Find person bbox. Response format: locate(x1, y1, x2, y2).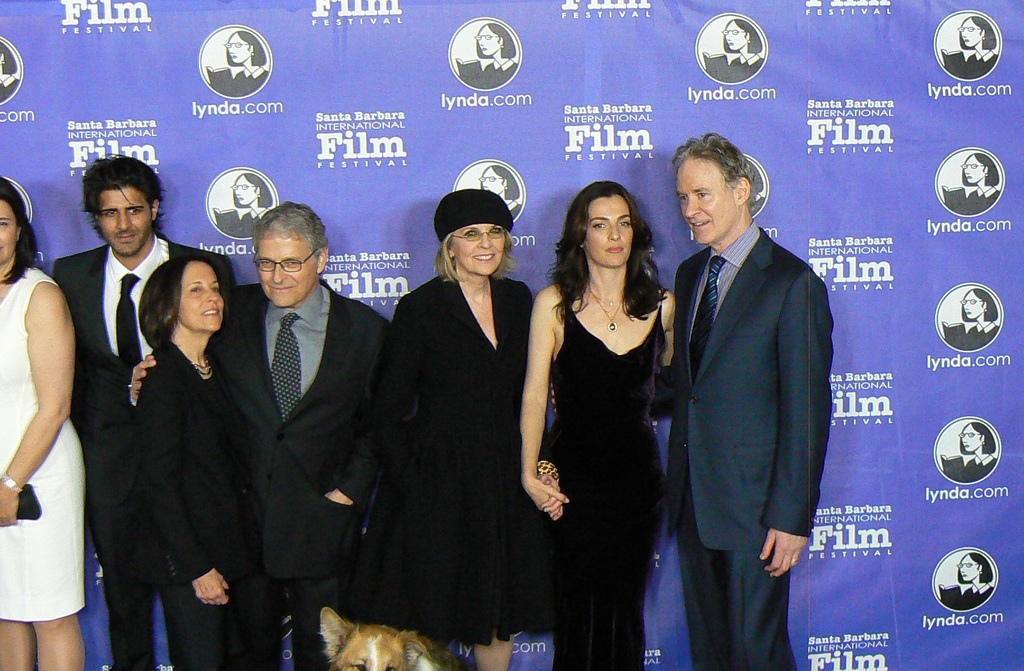
locate(476, 20, 514, 88).
